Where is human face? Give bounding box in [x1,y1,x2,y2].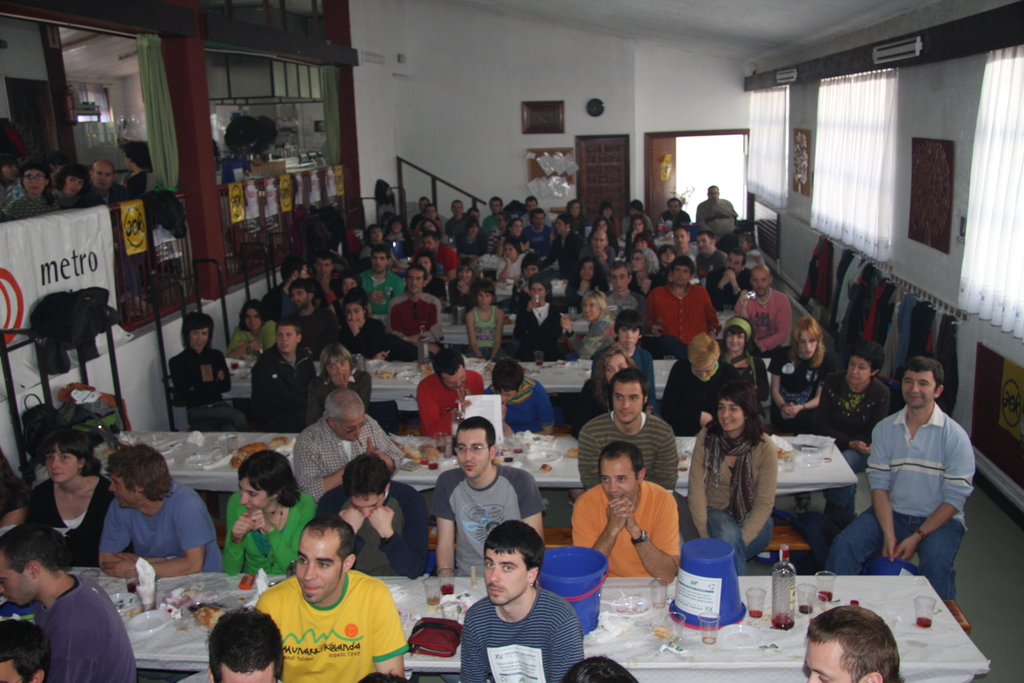
[571,203,577,215].
